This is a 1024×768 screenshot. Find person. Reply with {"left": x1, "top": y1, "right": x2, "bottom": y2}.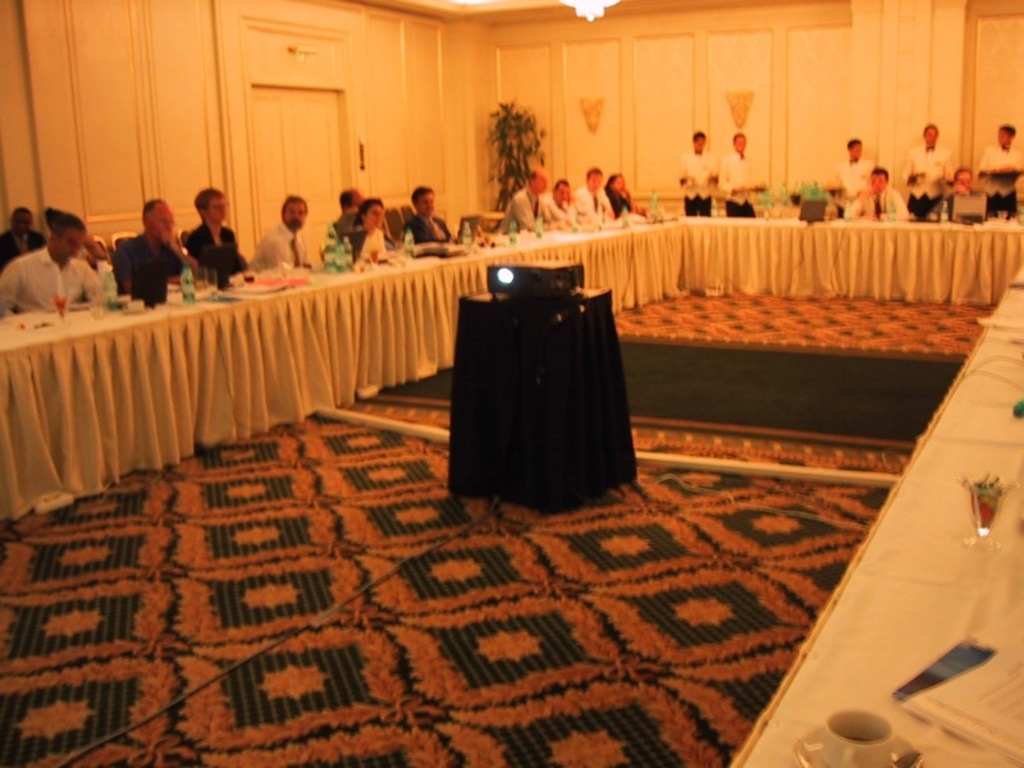
{"left": 104, "top": 189, "right": 173, "bottom": 301}.
